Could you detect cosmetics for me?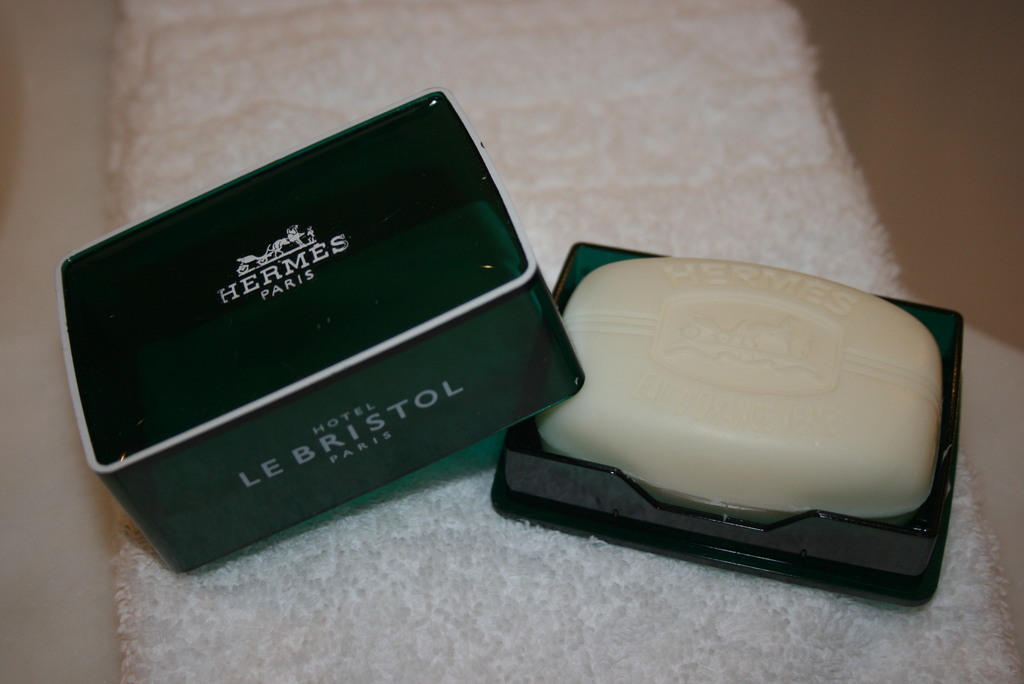
Detection result: 529/250/961/529.
